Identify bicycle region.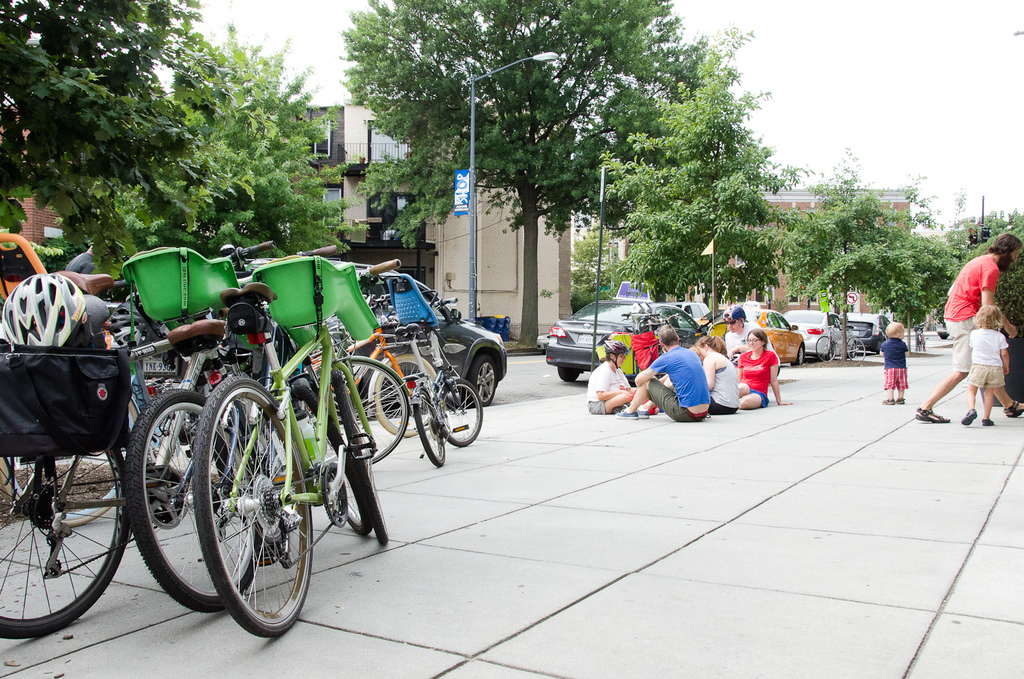
Region: <box>910,324,926,351</box>.
